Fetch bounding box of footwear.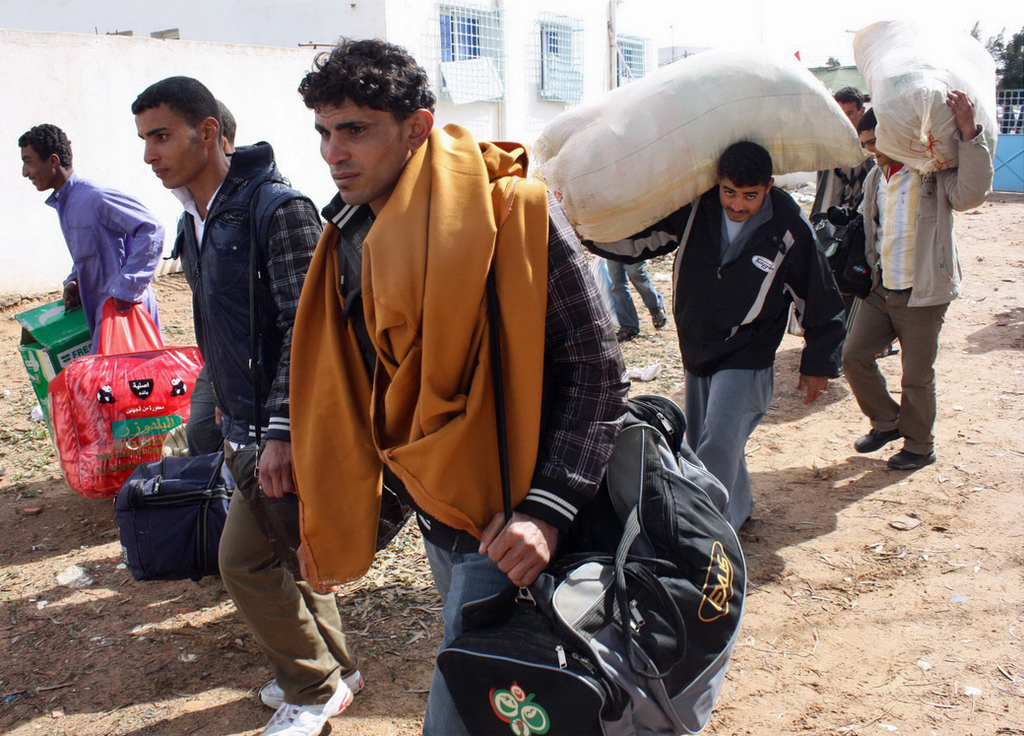
Bbox: crop(607, 321, 642, 341).
